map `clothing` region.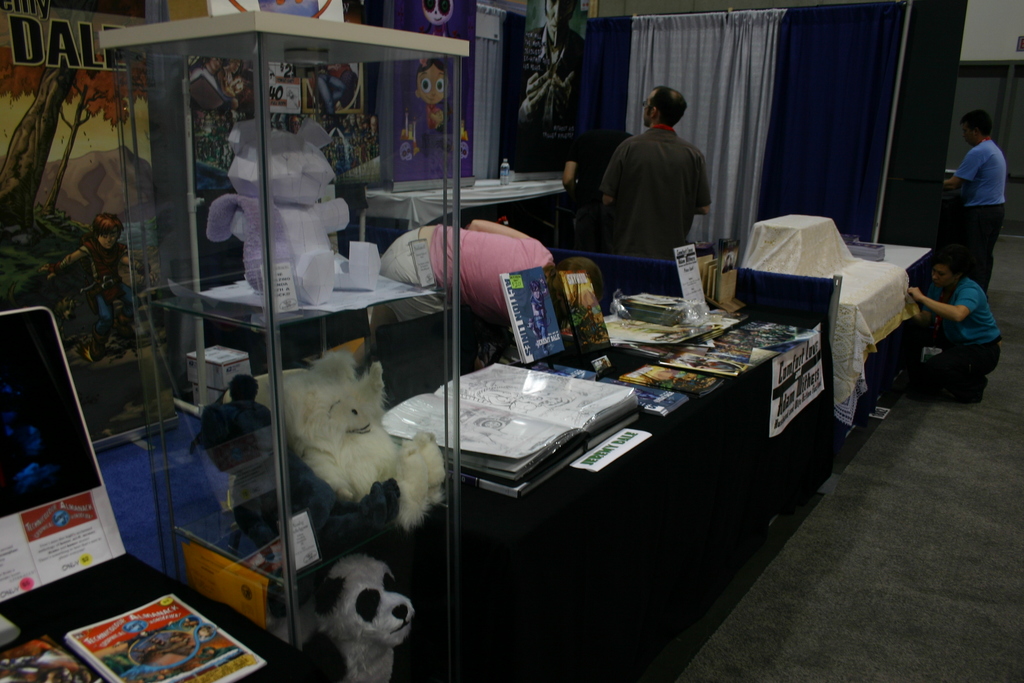
Mapped to Rect(954, 137, 1008, 293).
